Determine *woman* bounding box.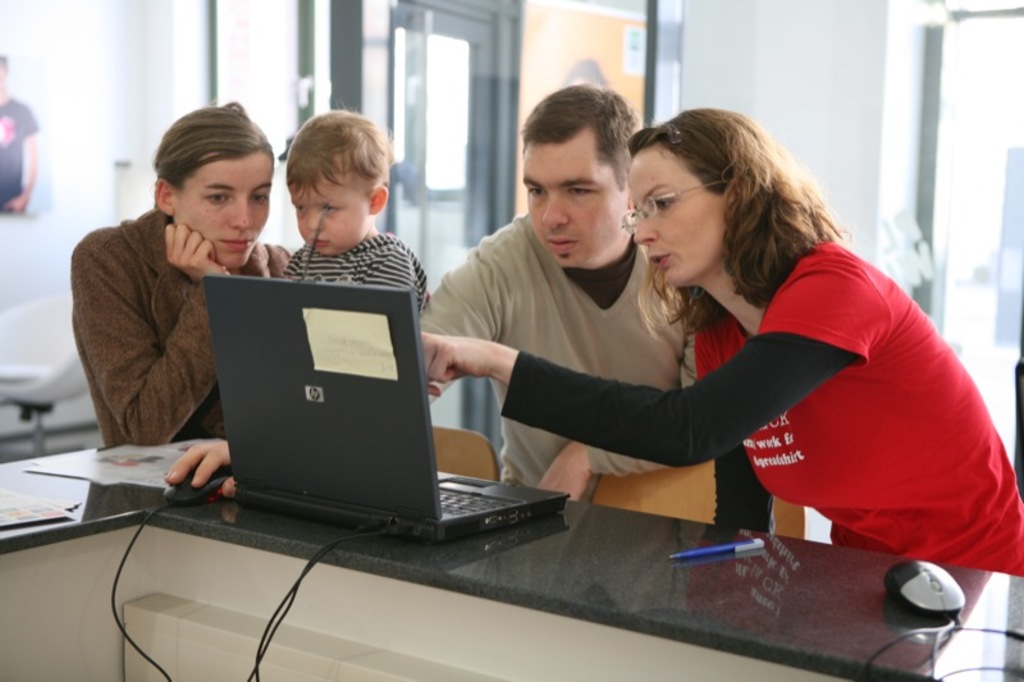
Determined: left=69, top=100, right=292, bottom=452.
